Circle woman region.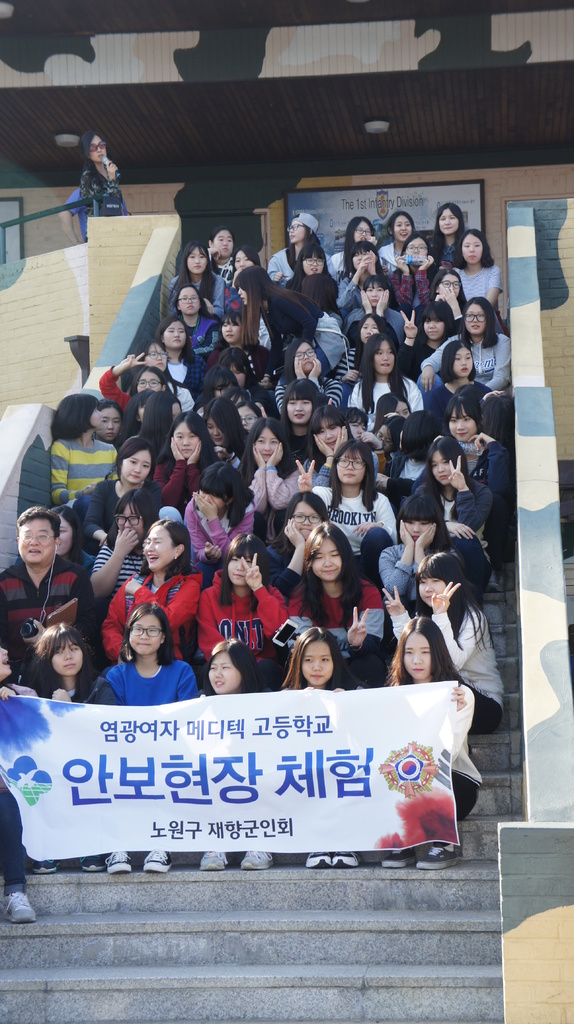
Region: {"x1": 381, "y1": 492, "x2": 454, "y2": 609}.
